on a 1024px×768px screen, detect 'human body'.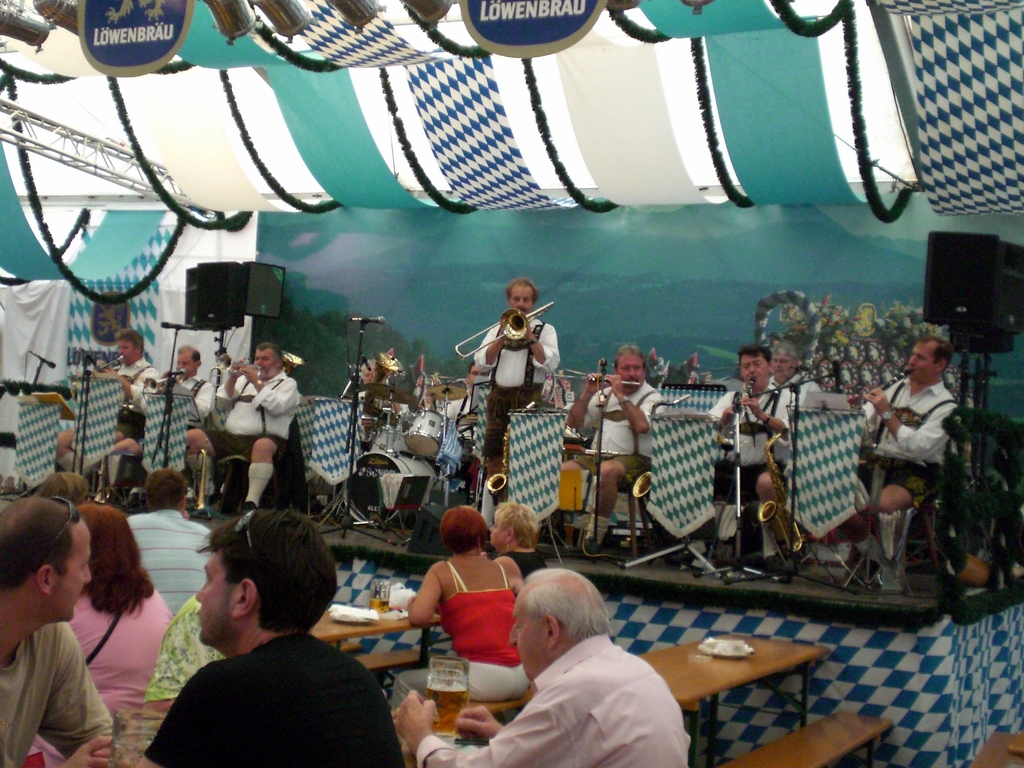
(490,502,542,580).
